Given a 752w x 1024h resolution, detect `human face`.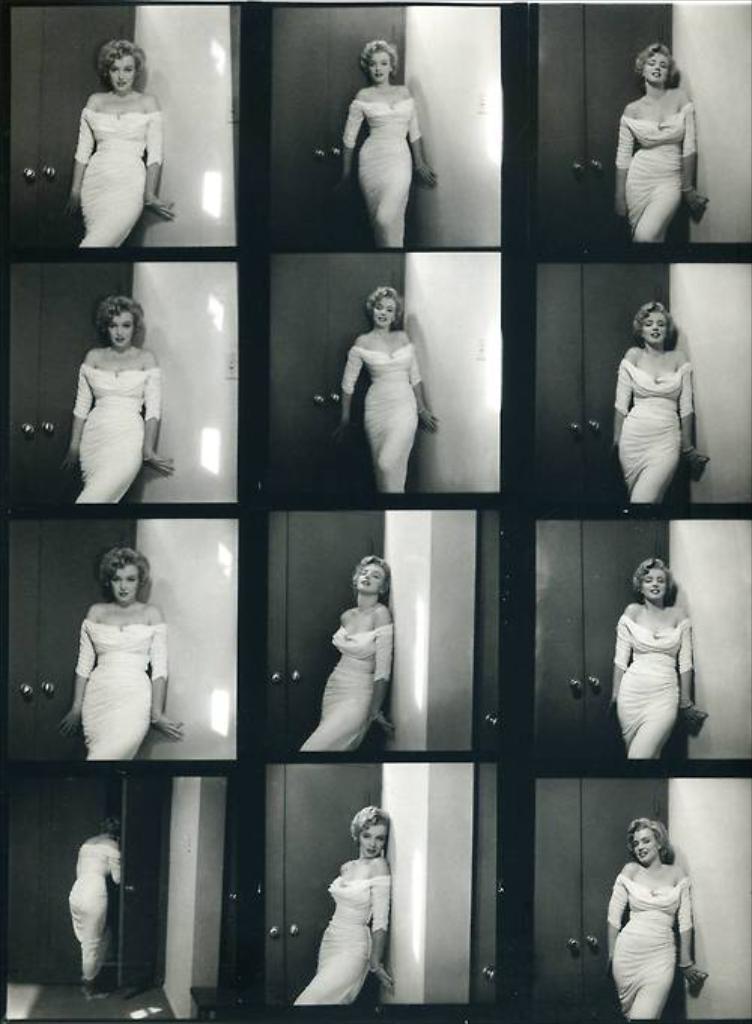
locate(346, 810, 396, 860).
